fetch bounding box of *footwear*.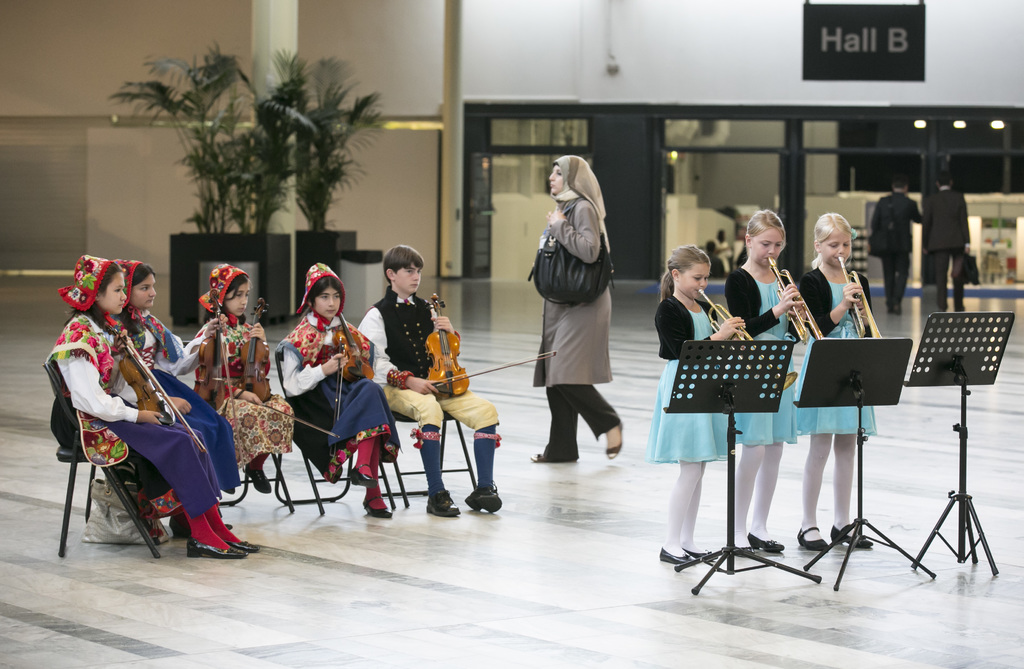
Bbox: rect(246, 465, 271, 491).
